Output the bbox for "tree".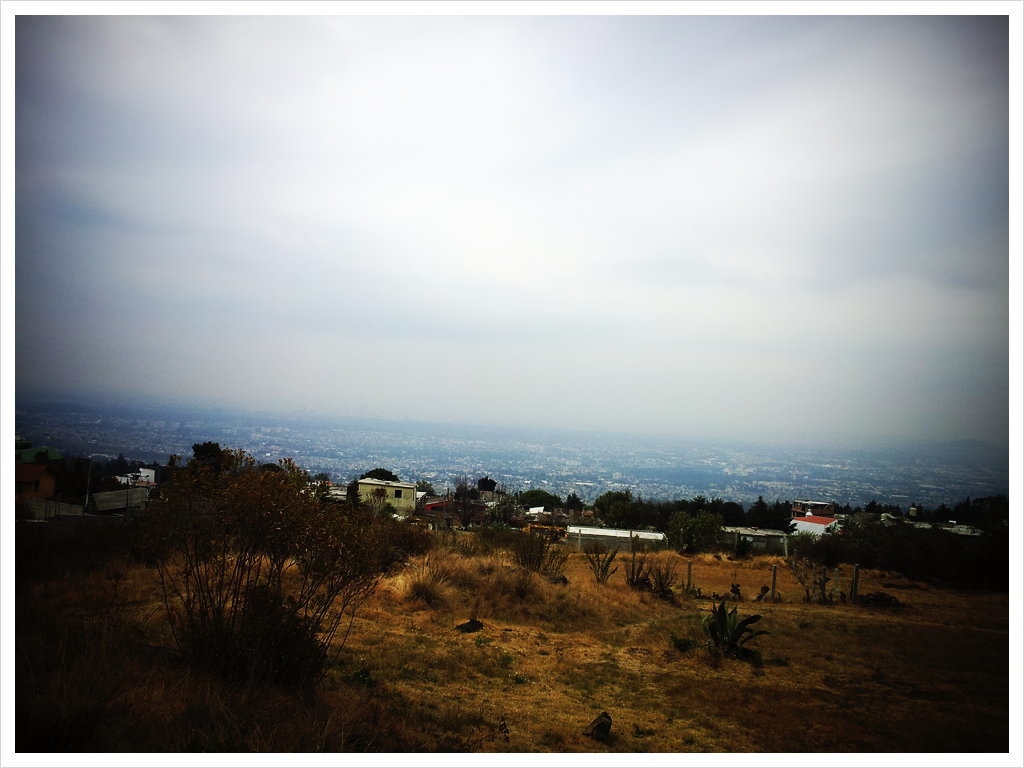
{"left": 566, "top": 498, "right": 588, "bottom": 510}.
